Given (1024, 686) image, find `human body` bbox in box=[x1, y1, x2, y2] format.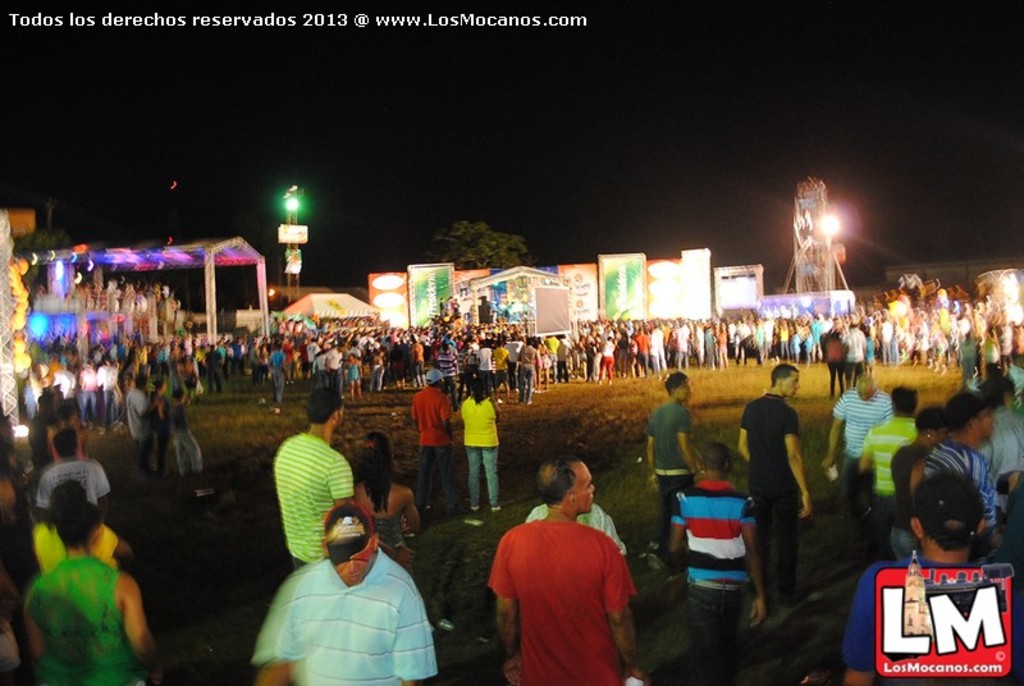
box=[278, 429, 349, 568].
